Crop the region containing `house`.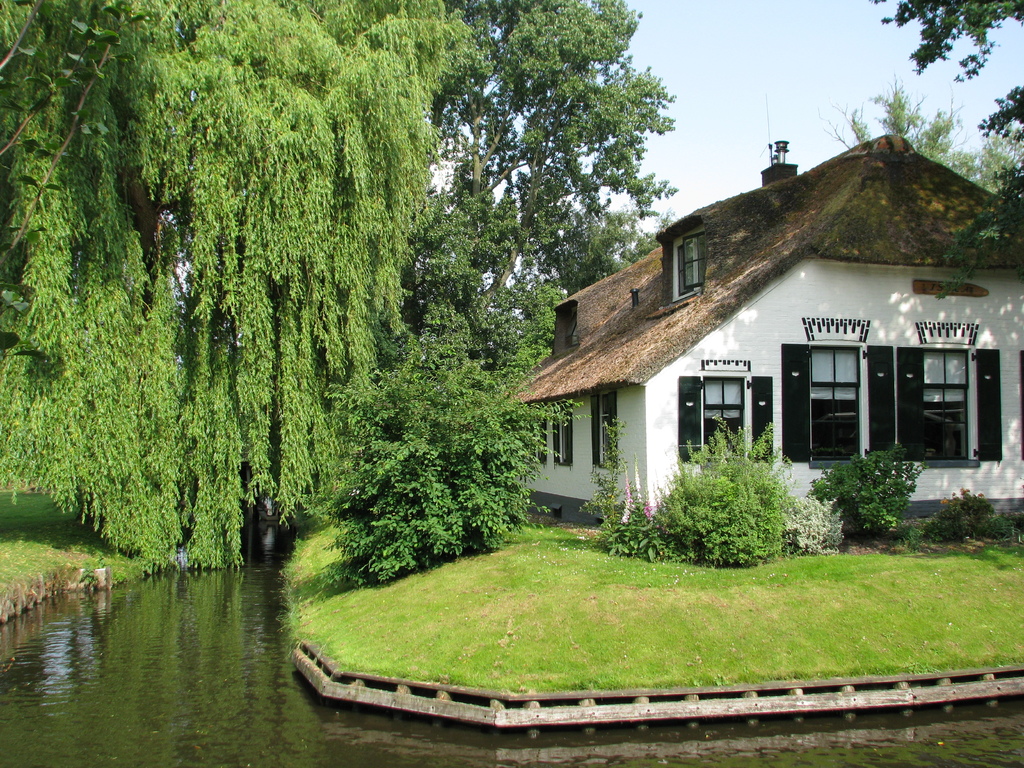
Crop region: Rect(523, 145, 1000, 548).
